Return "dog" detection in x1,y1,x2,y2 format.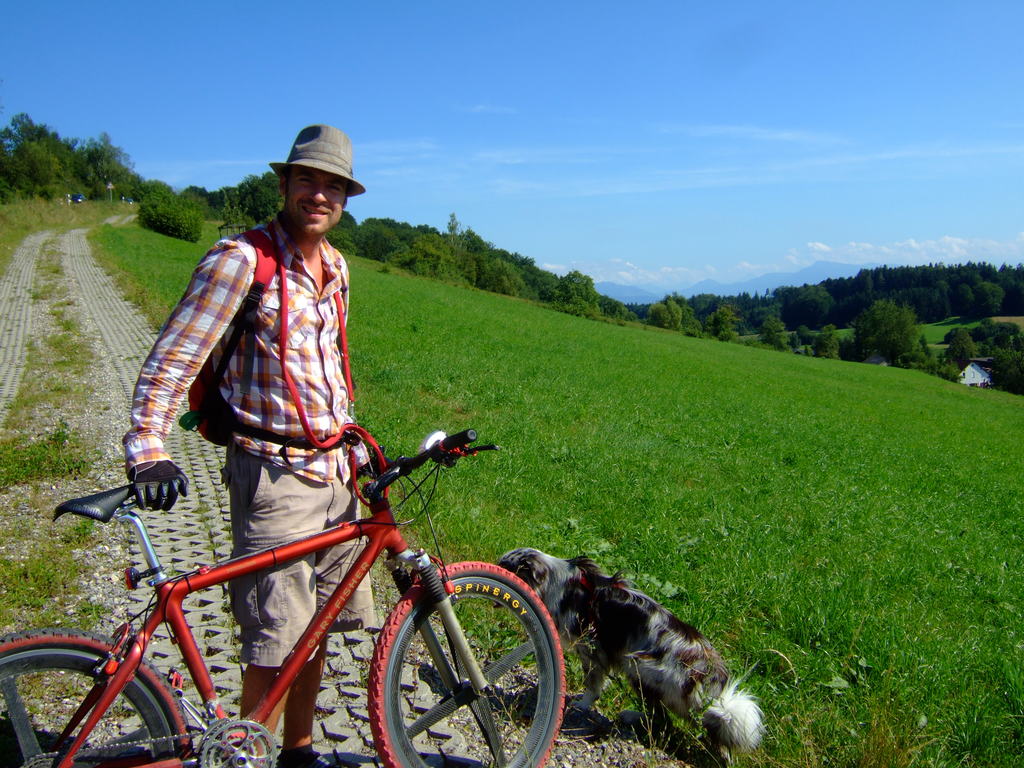
490,554,766,740.
